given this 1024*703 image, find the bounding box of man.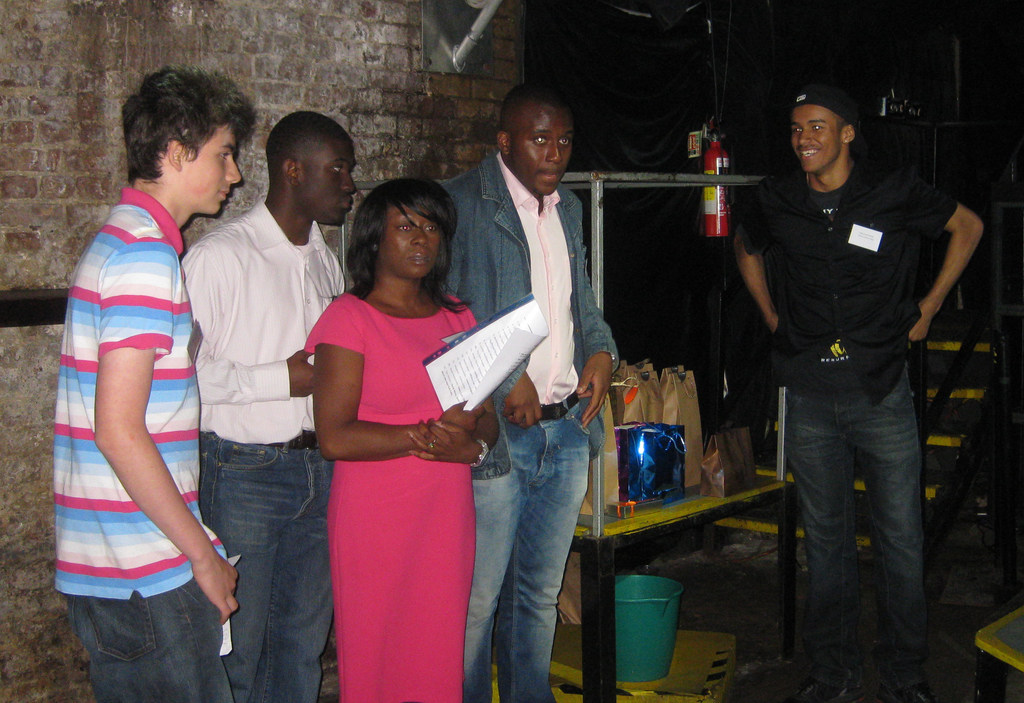
[x1=168, y1=108, x2=357, y2=700].
